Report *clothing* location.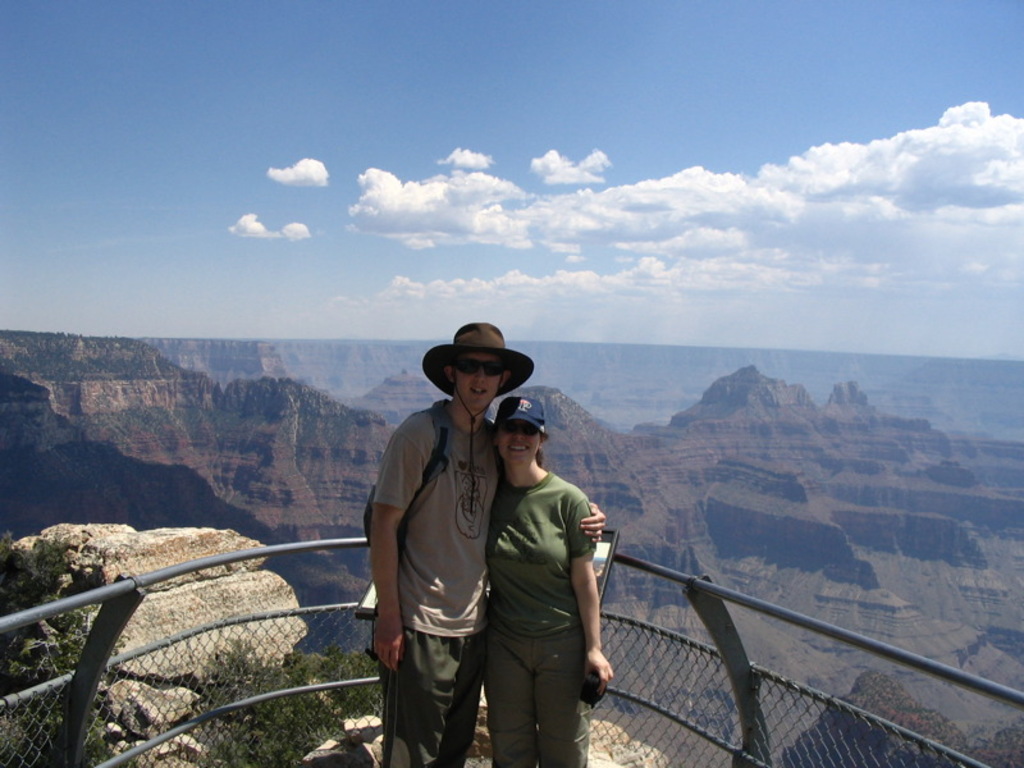
Report: rect(468, 422, 612, 758).
